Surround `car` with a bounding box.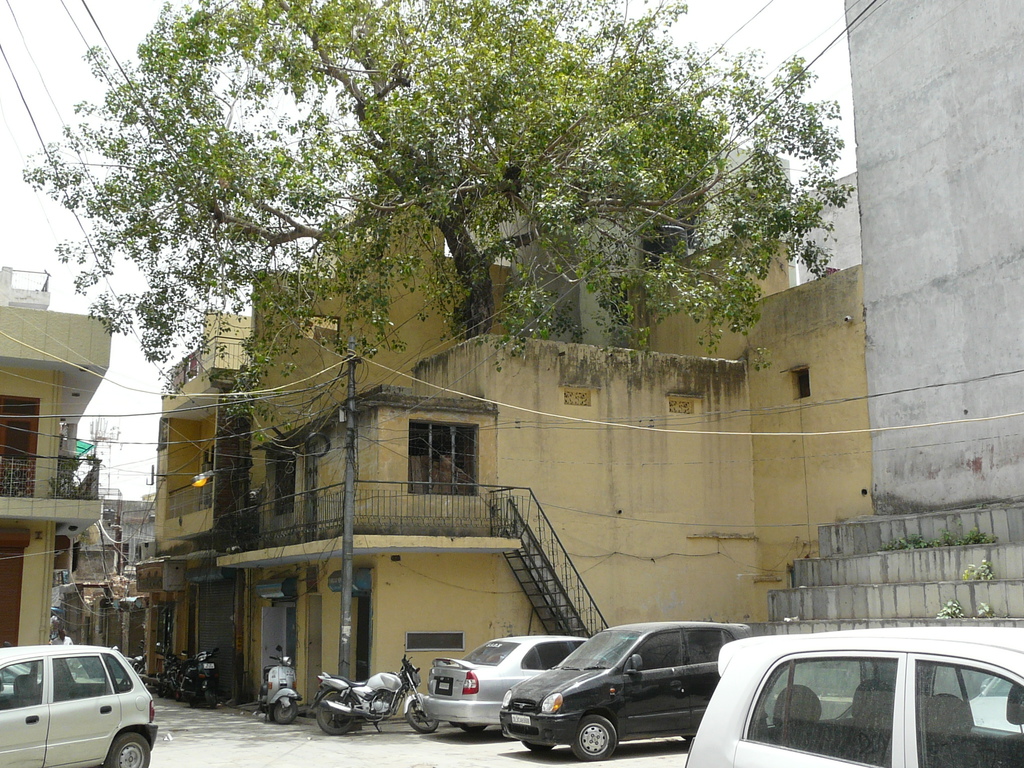
bbox=[685, 628, 1023, 767].
